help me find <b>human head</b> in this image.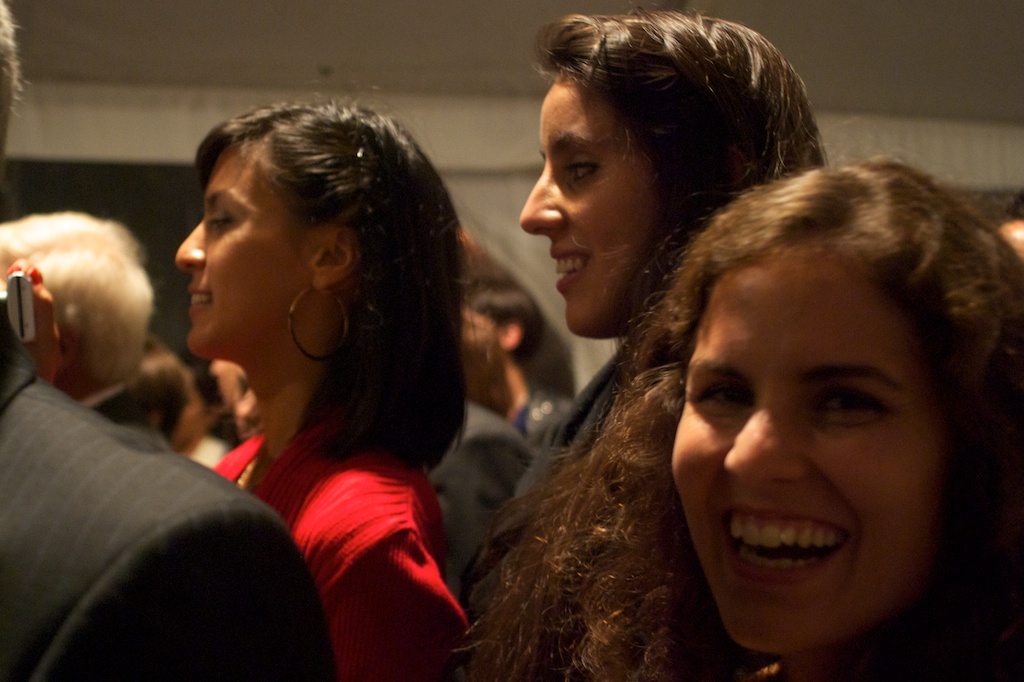
Found it: bbox=(515, 11, 832, 344).
